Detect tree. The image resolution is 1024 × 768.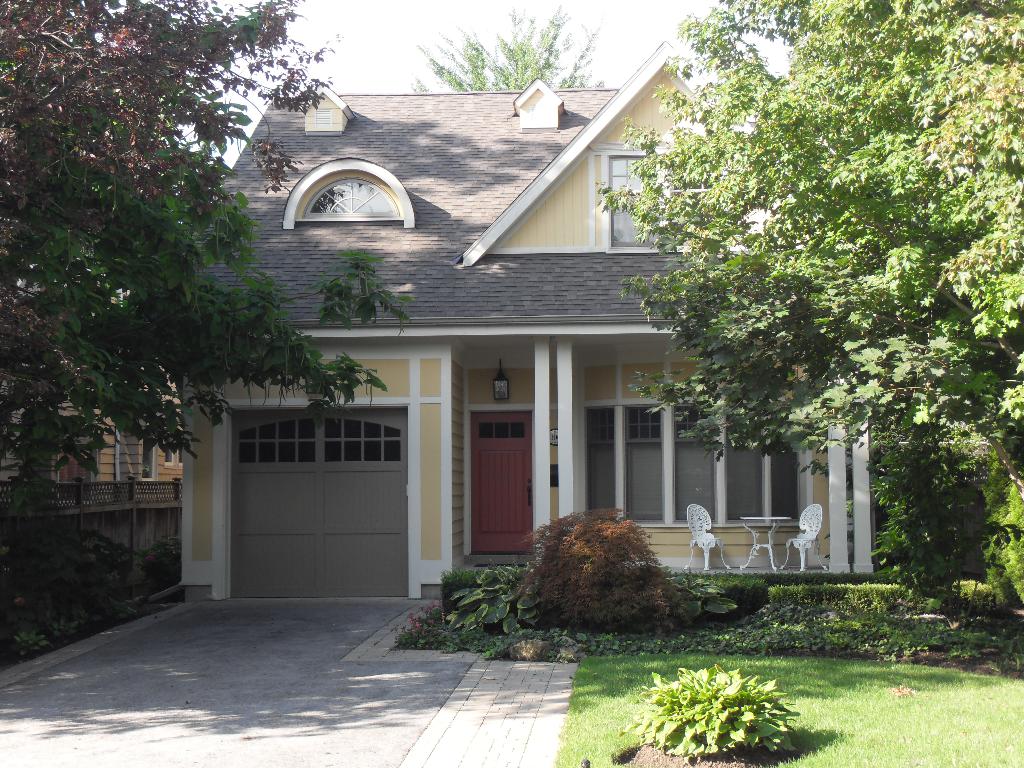
[0, 6, 419, 526].
